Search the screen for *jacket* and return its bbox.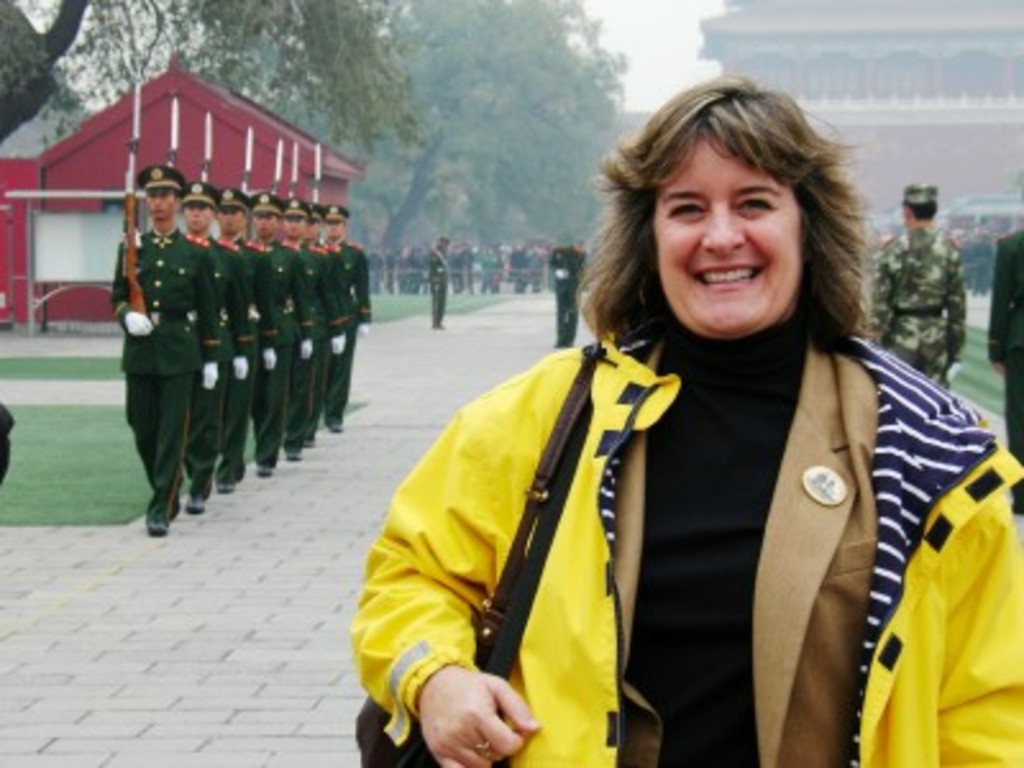
Found: BBox(348, 333, 1021, 765).
